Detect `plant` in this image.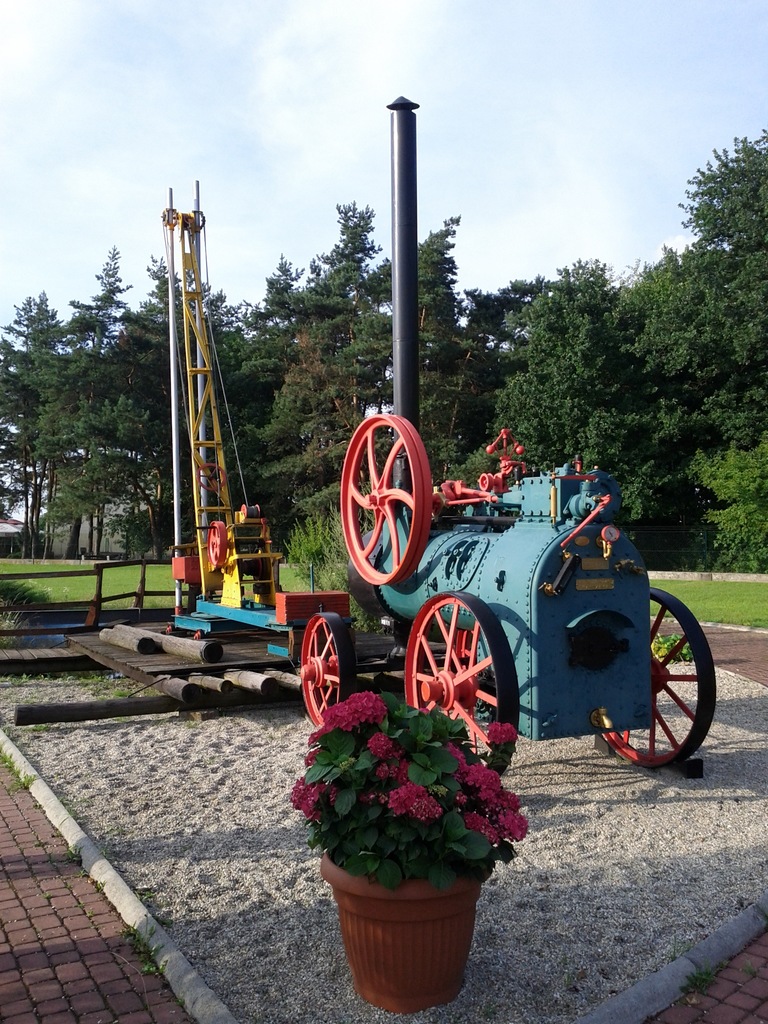
Detection: bbox=(689, 958, 722, 991).
